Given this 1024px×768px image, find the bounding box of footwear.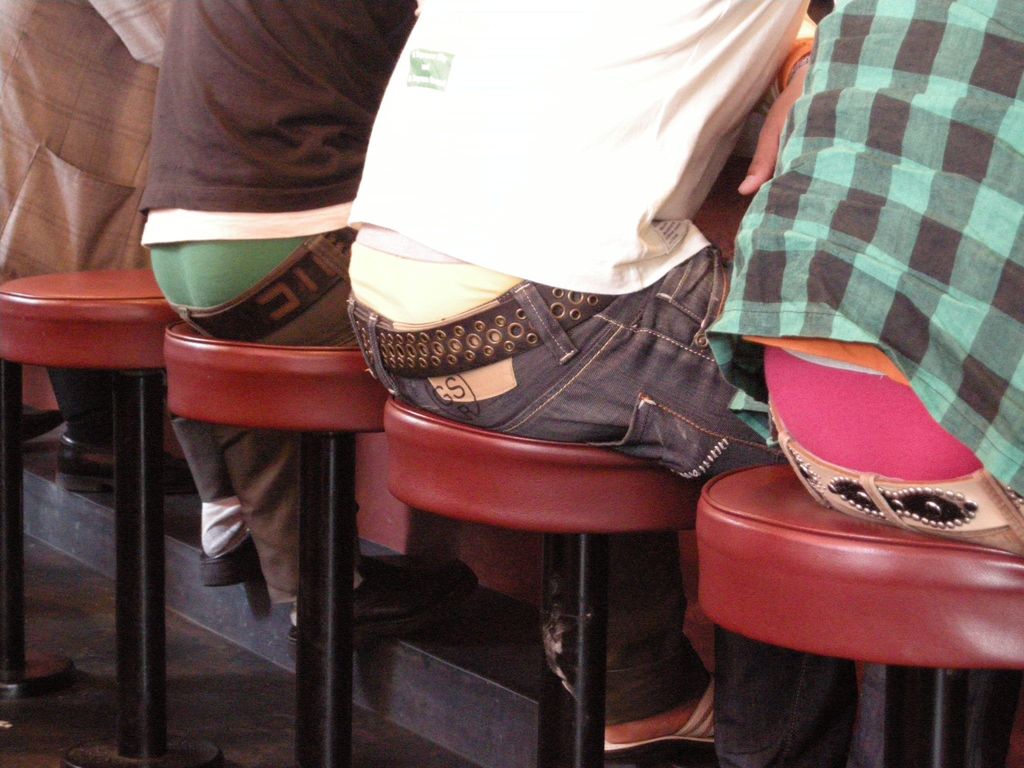
{"left": 198, "top": 531, "right": 263, "bottom": 589}.
